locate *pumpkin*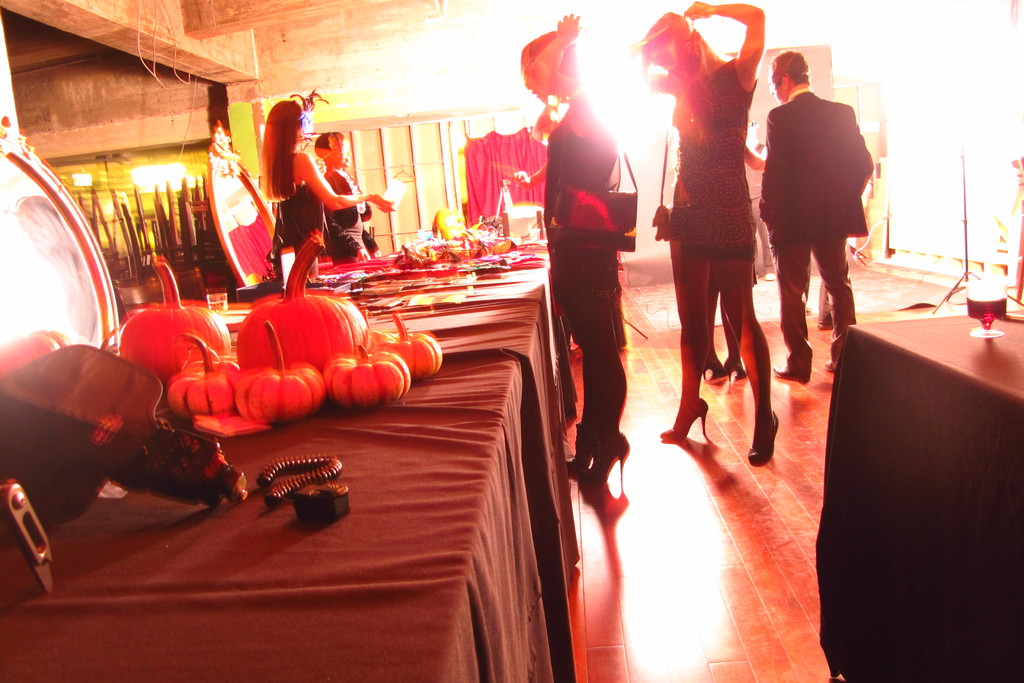
(x1=118, y1=263, x2=228, y2=378)
